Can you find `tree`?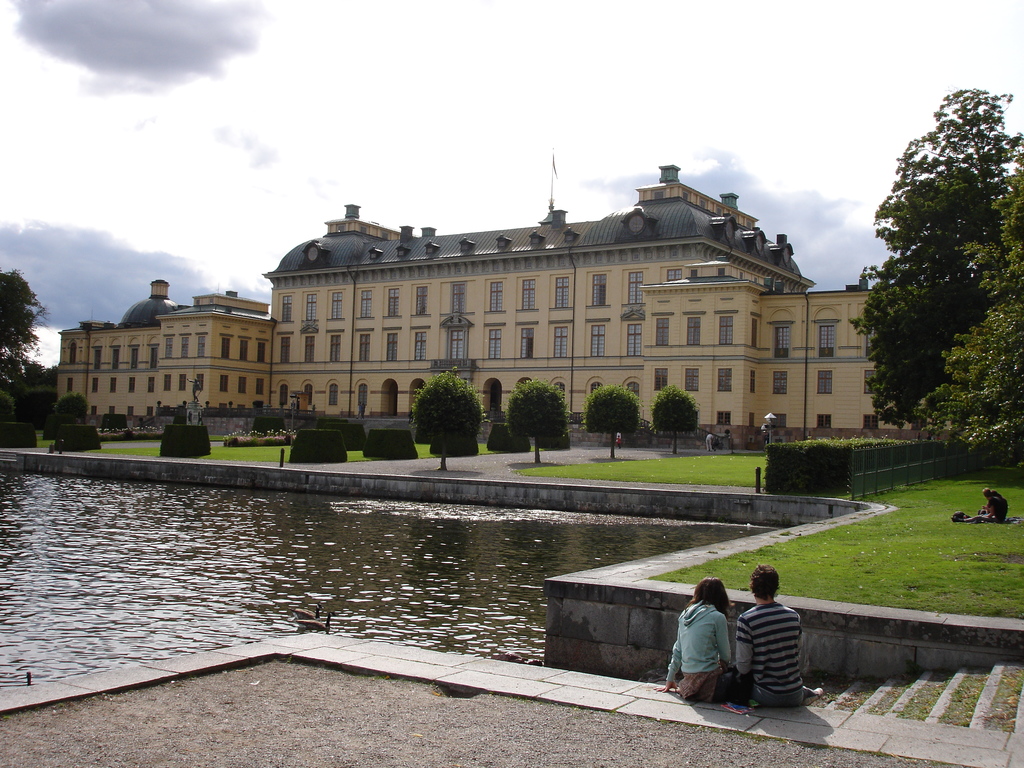
Yes, bounding box: [left=411, top=369, right=483, bottom=472].
